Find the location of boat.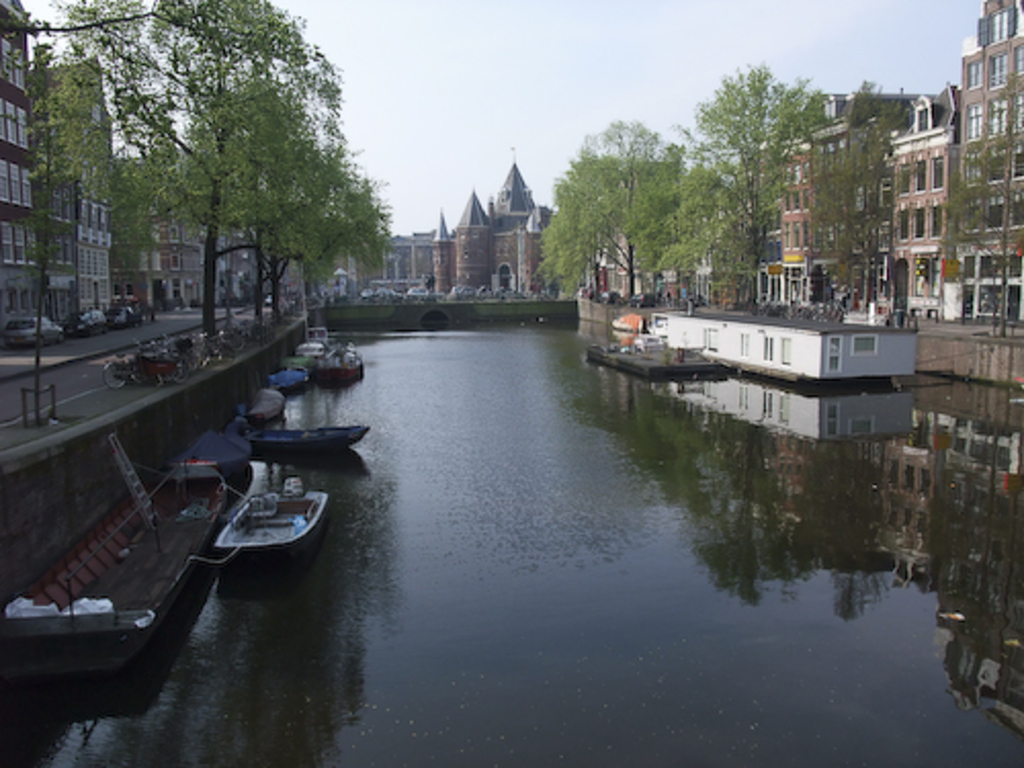
Location: 266:365:311:391.
